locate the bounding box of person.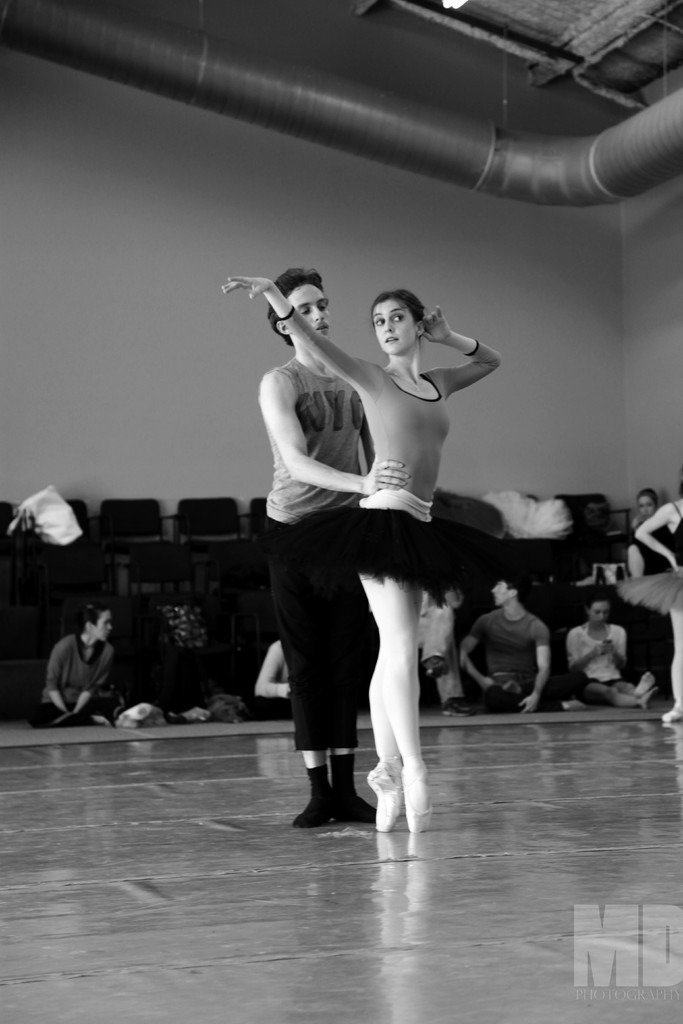
Bounding box: pyautogui.locateOnScreen(247, 266, 410, 829).
